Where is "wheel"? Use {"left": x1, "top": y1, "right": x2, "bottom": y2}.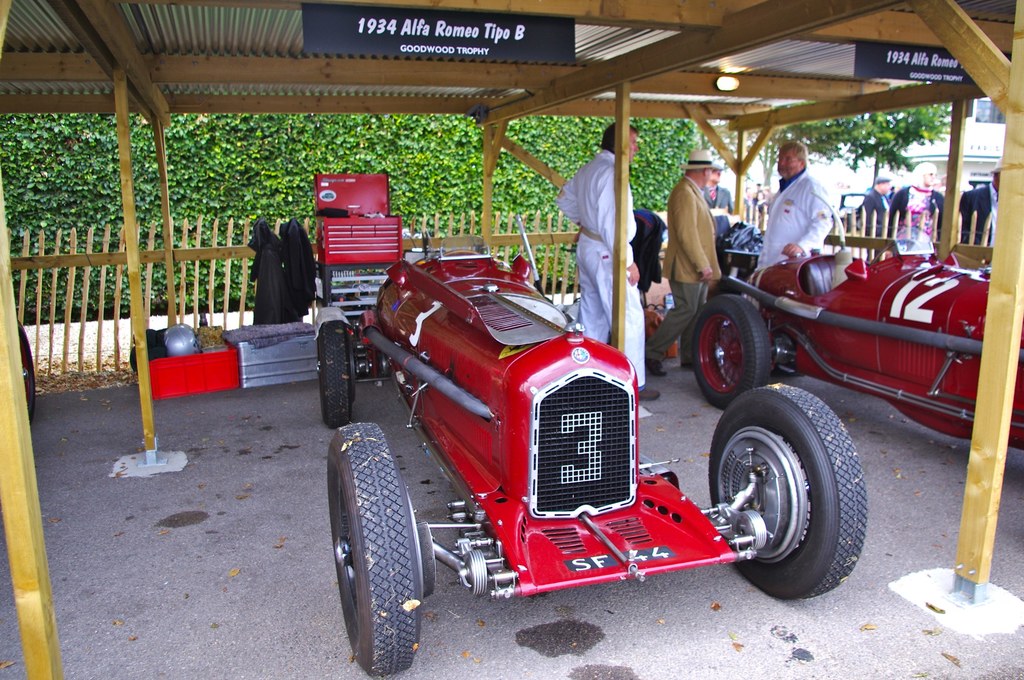
{"left": 709, "top": 387, "right": 869, "bottom": 601}.
